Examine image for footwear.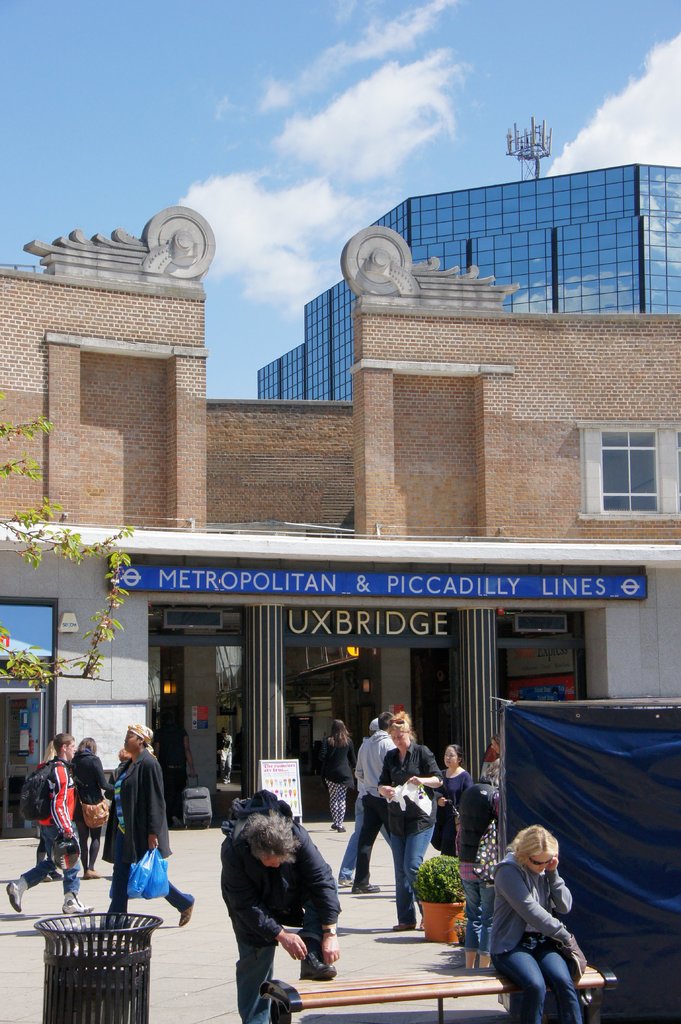
Examination result: detection(354, 881, 381, 893).
